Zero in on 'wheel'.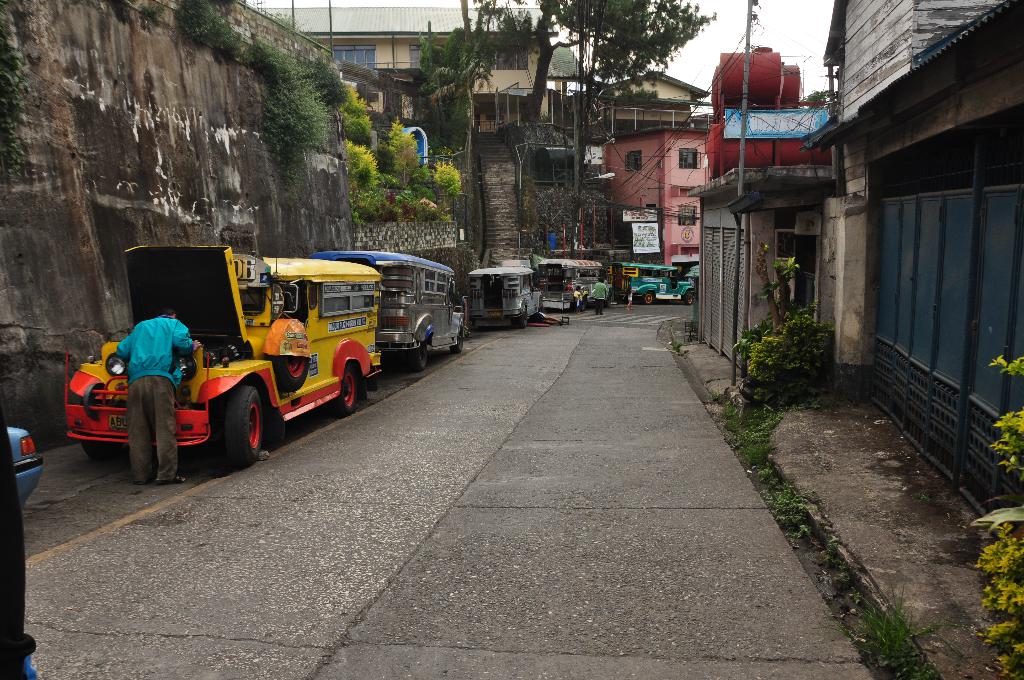
Zeroed in: 579/293/586/314.
